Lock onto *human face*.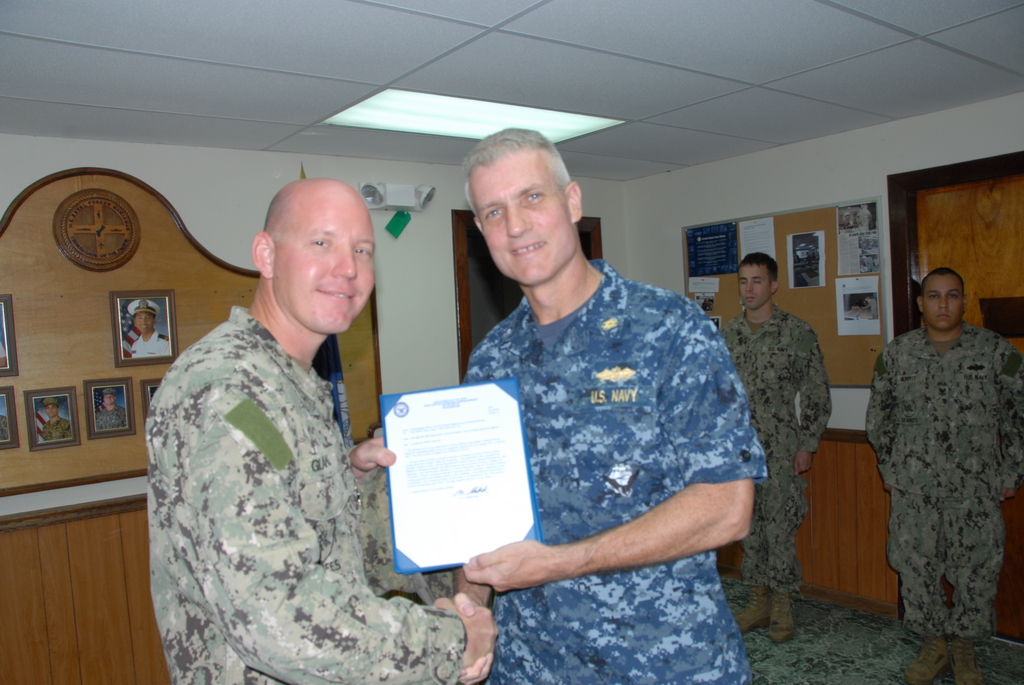
Locked: Rect(923, 274, 964, 328).
